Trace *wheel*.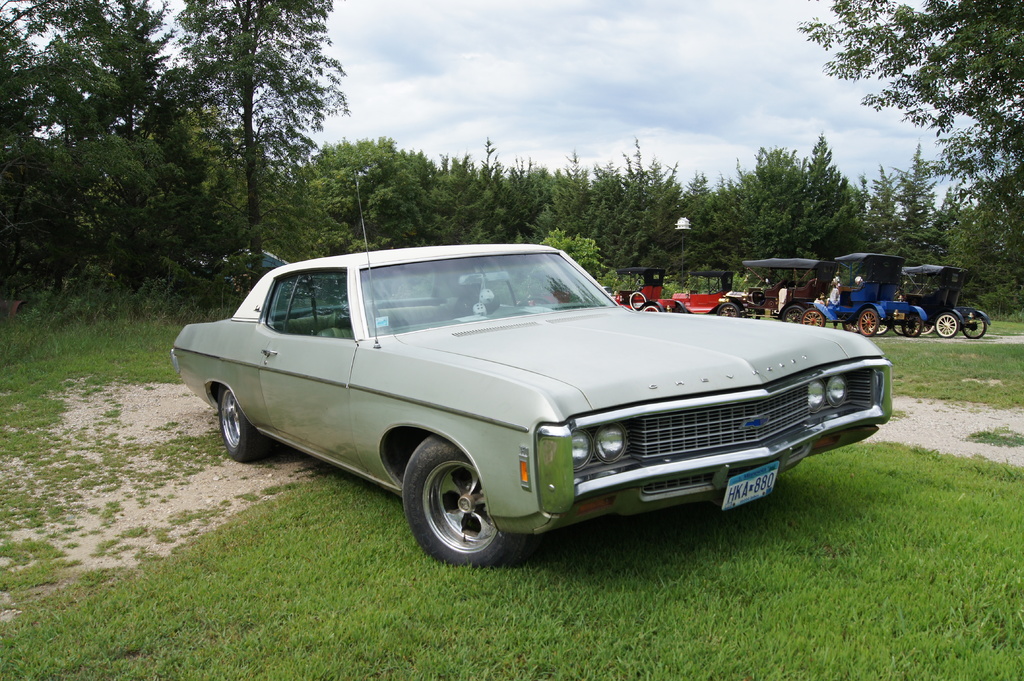
Traced to 782/305/804/322.
